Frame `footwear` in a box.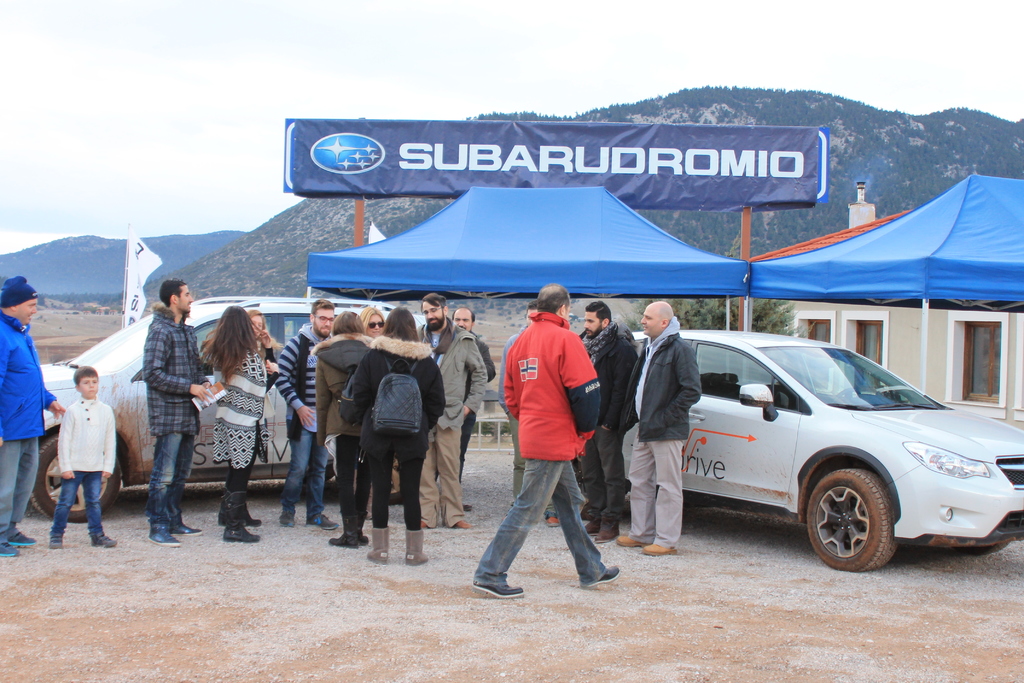
bbox(214, 500, 262, 527).
